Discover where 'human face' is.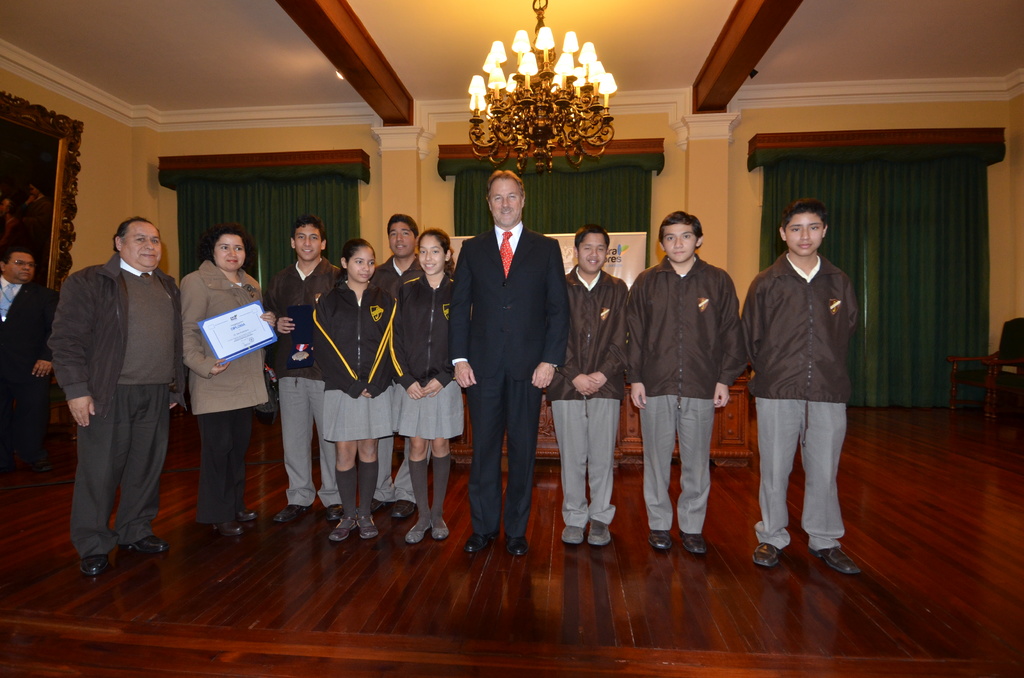
Discovered at 578 232 607 268.
